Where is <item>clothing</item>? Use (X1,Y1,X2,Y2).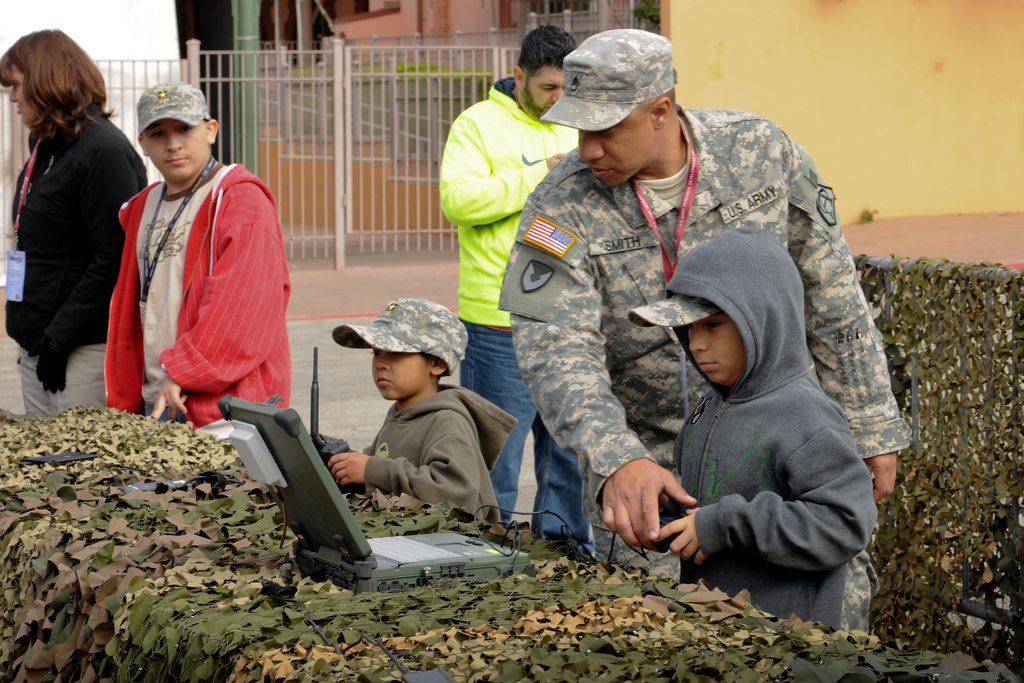
(436,75,577,333).
